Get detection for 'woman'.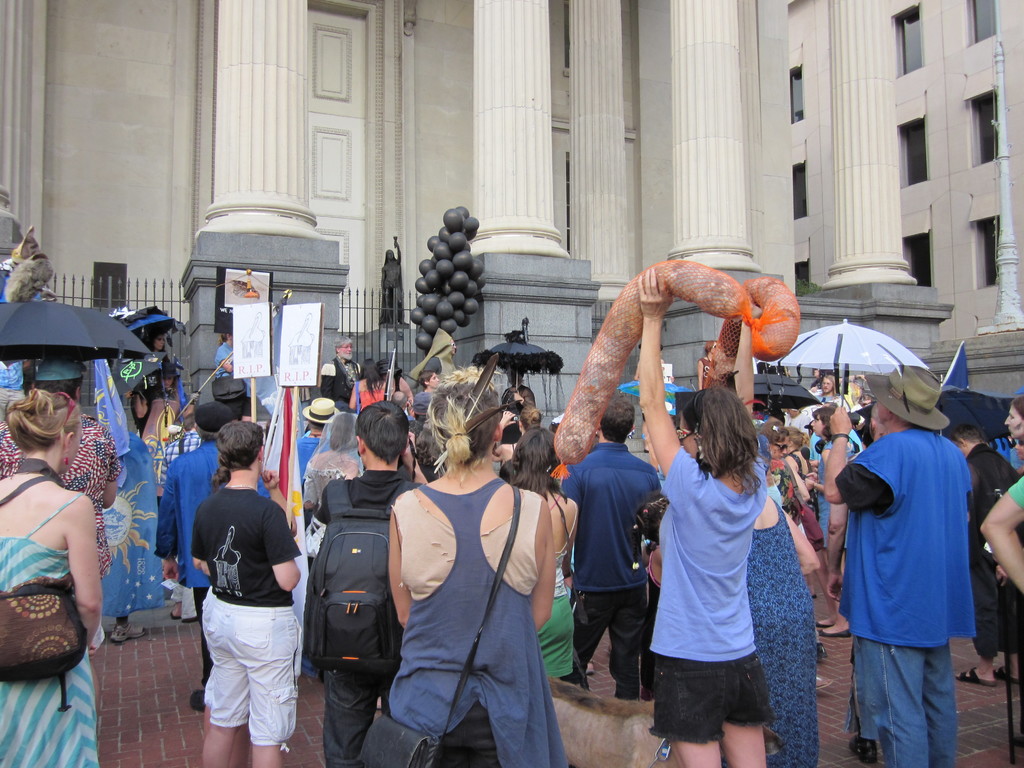
Detection: 637, 265, 787, 767.
